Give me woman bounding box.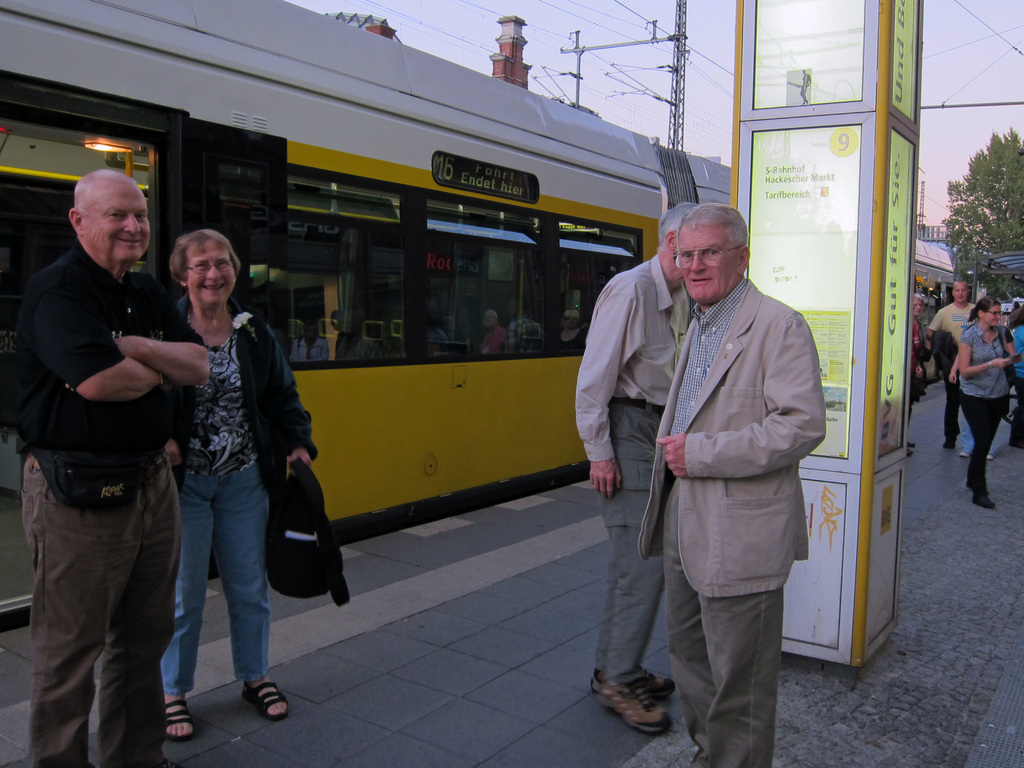
(x1=104, y1=225, x2=288, y2=722).
